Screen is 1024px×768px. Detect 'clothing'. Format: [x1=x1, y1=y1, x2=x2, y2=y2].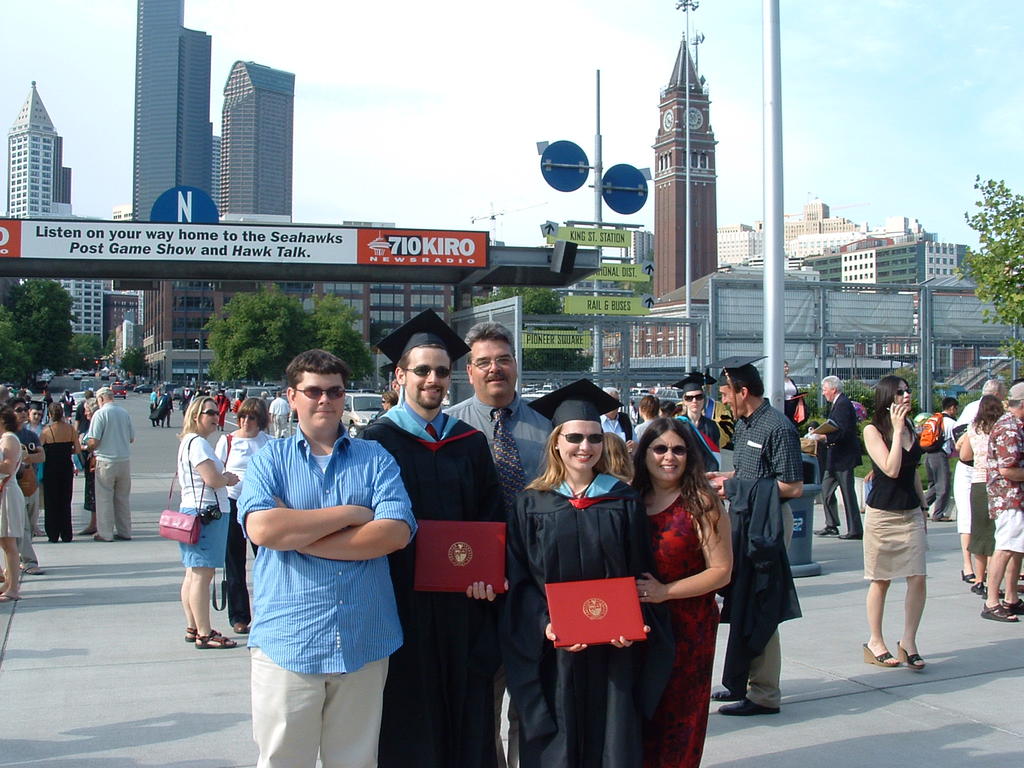
[x1=44, y1=420, x2=75, y2=542].
